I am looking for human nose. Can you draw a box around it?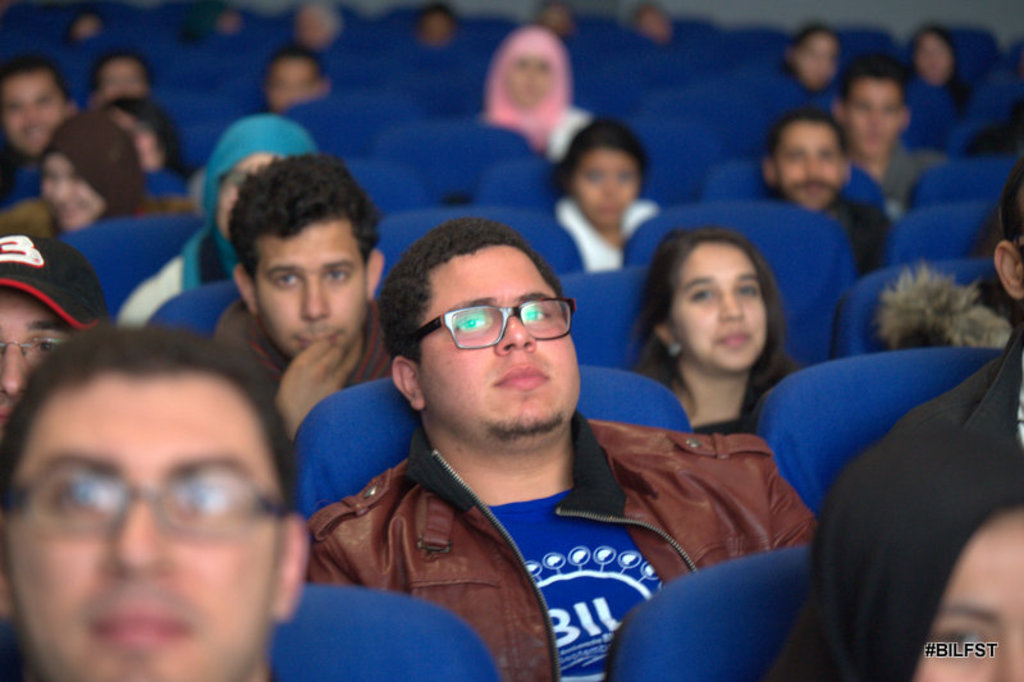
Sure, the bounding box is rect(718, 293, 742, 317).
